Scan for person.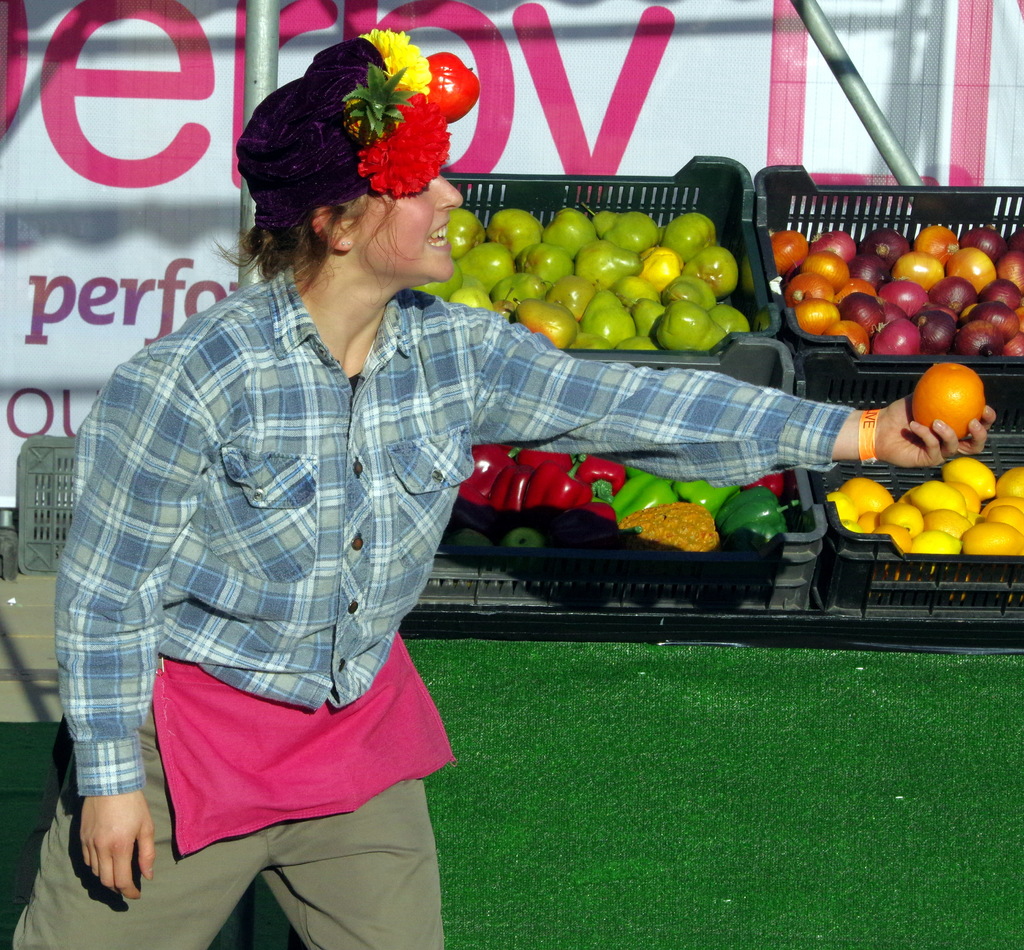
Scan result: region(6, 38, 998, 949).
